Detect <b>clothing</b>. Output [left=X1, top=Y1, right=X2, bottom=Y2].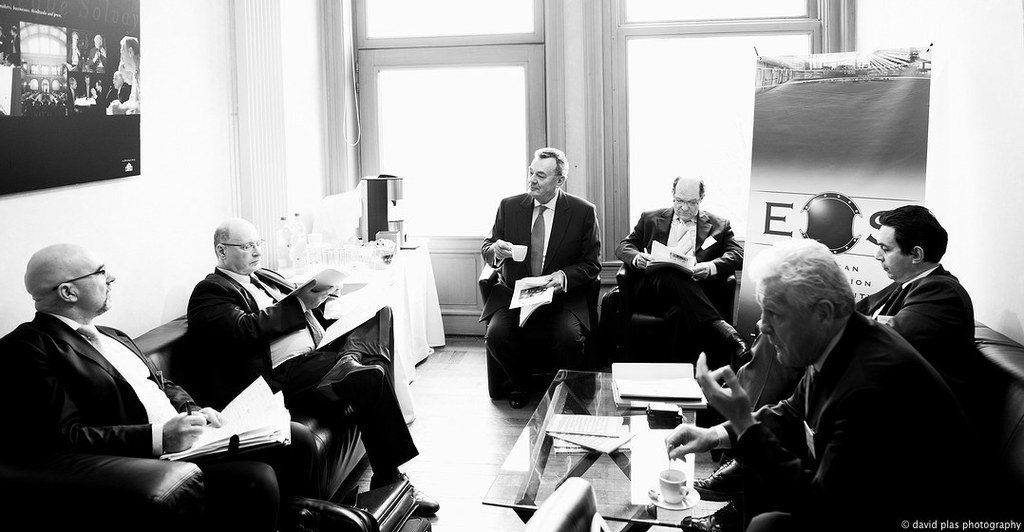
[left=483, top=193, right=604, bottom=395].
